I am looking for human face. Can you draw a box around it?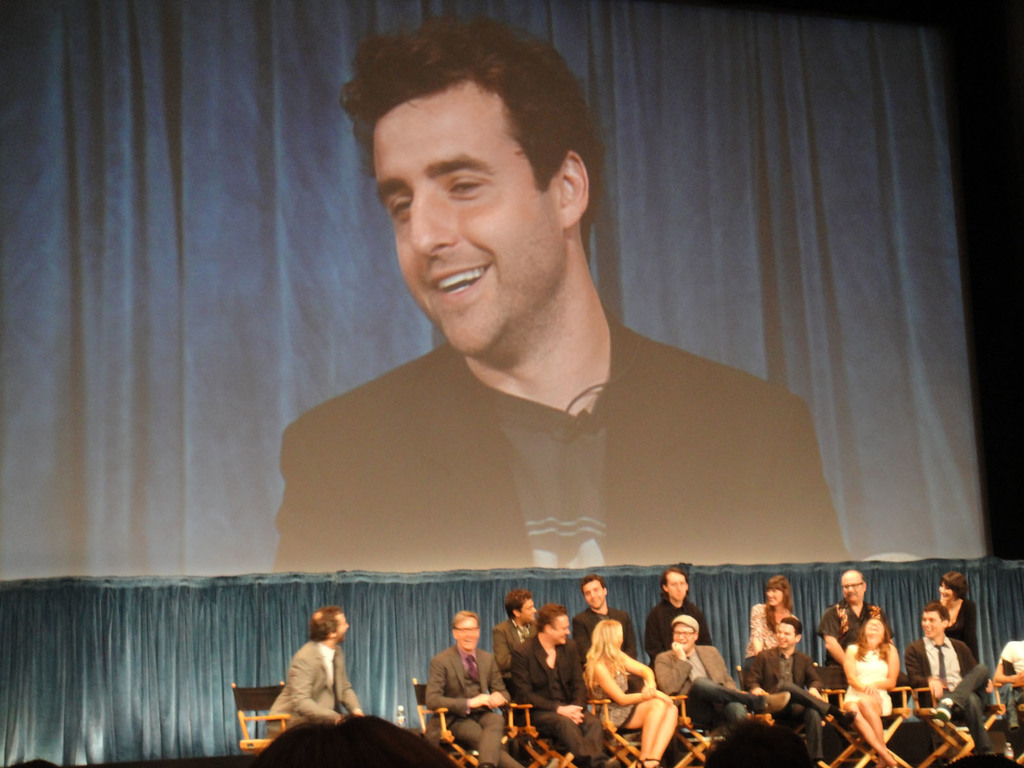
Sure, the bounding box is BBox(523, 601, 539, 625).
